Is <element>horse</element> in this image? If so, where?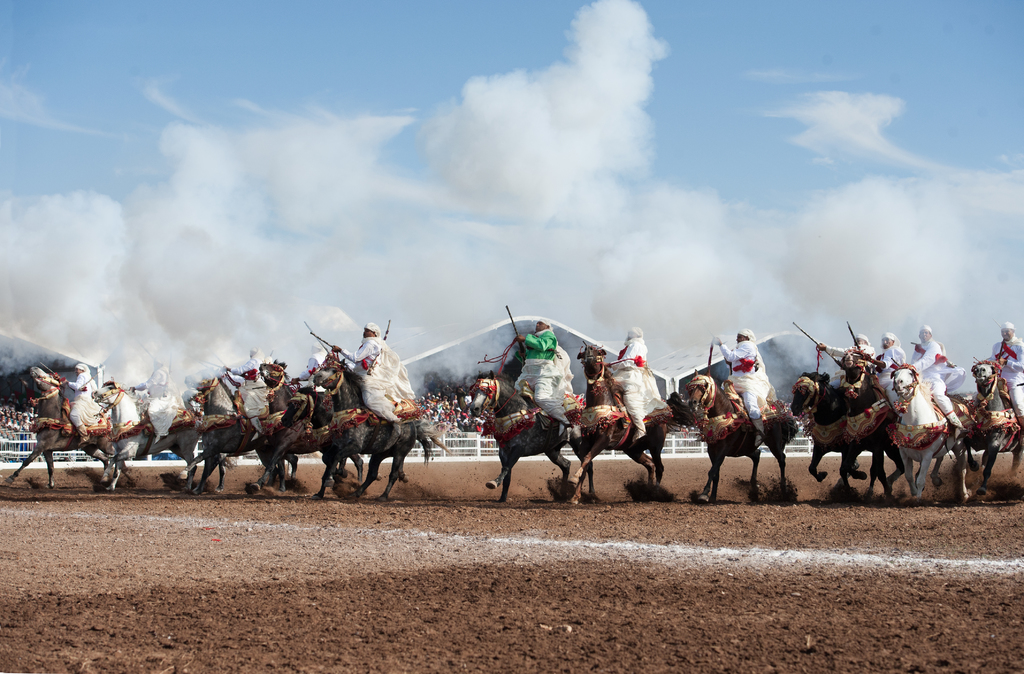
Yes, at pyautogui.locateOnScreen(571, 340, 696, 498).
